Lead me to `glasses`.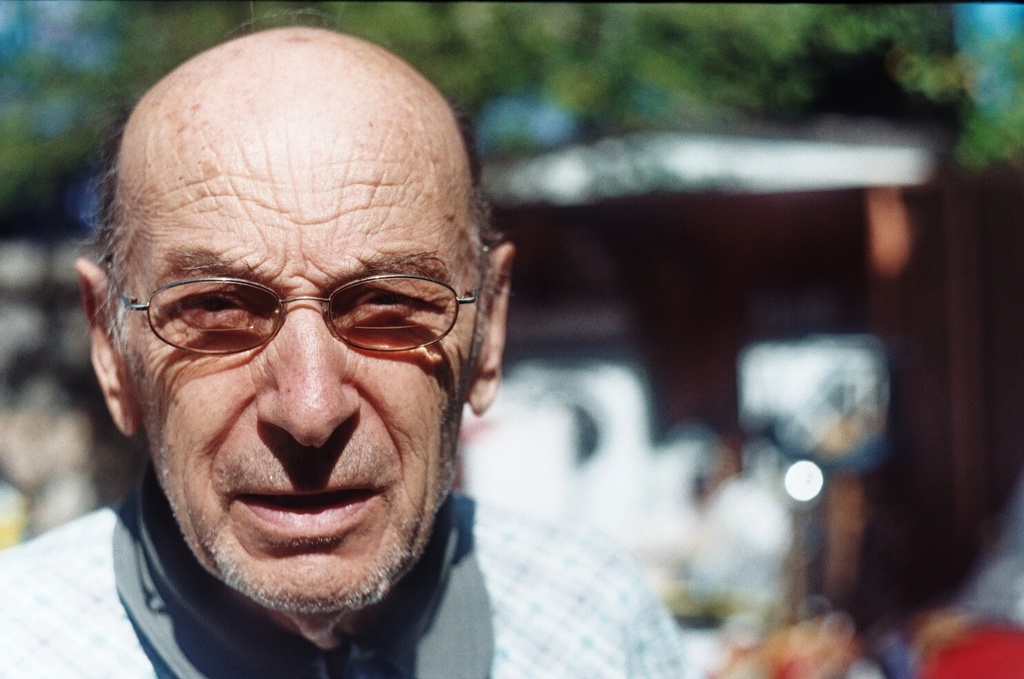
Lead to region(101, 244, 498, 360).
